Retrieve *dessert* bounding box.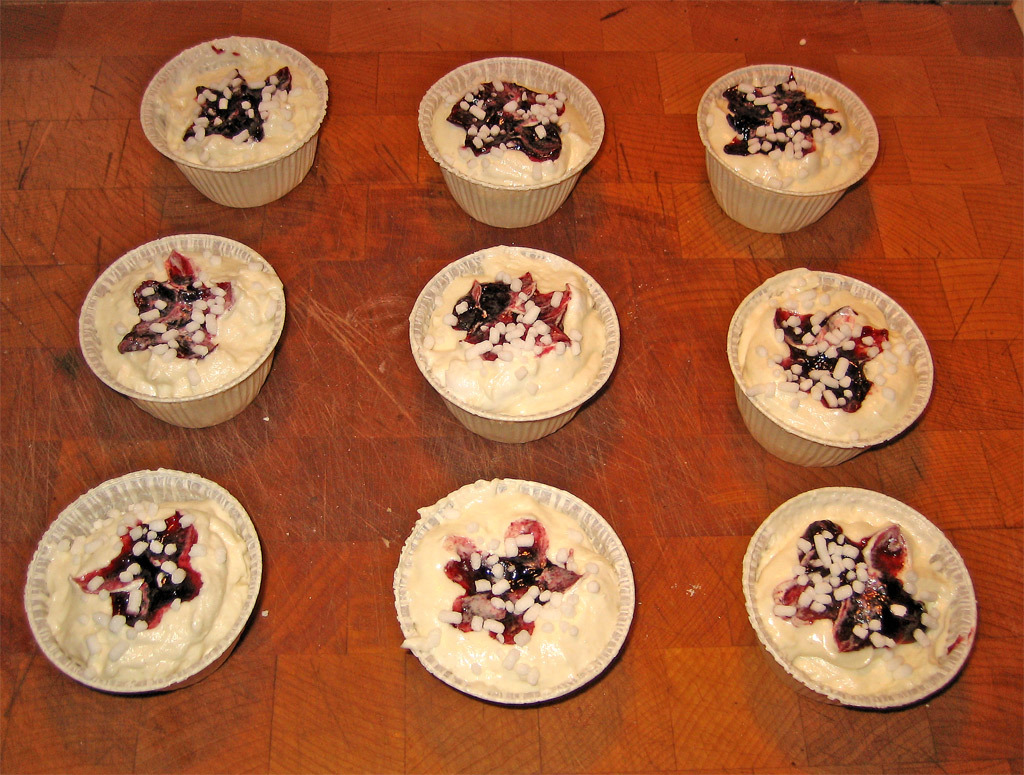
Bounding box: x1=738, y1=284, x2=926, y2=441.
